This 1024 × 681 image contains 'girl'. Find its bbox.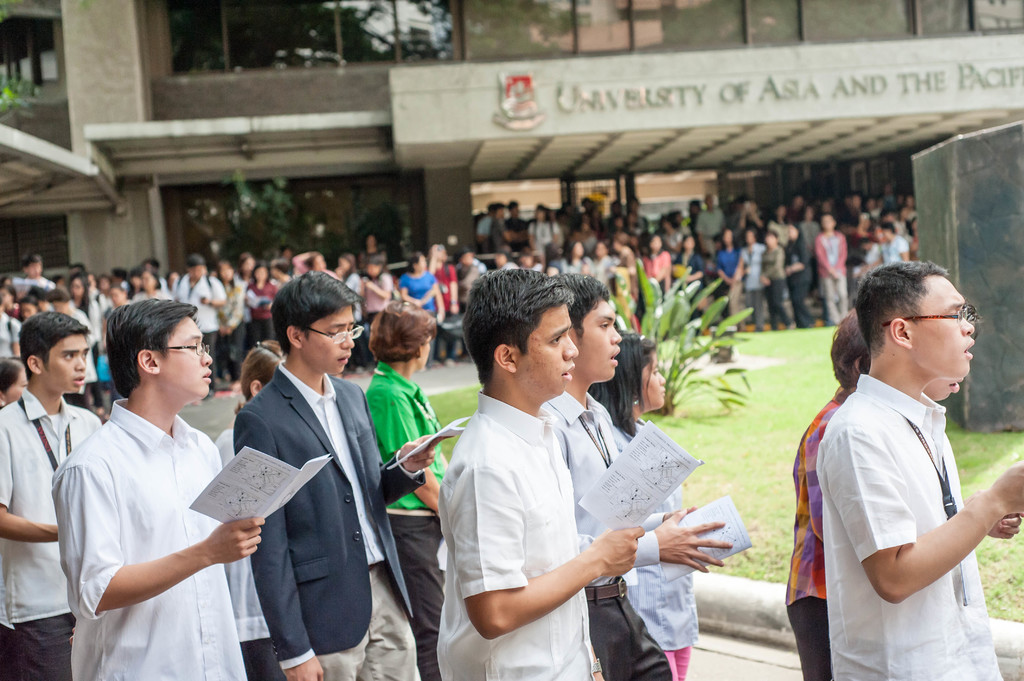
528,205,557,258.
